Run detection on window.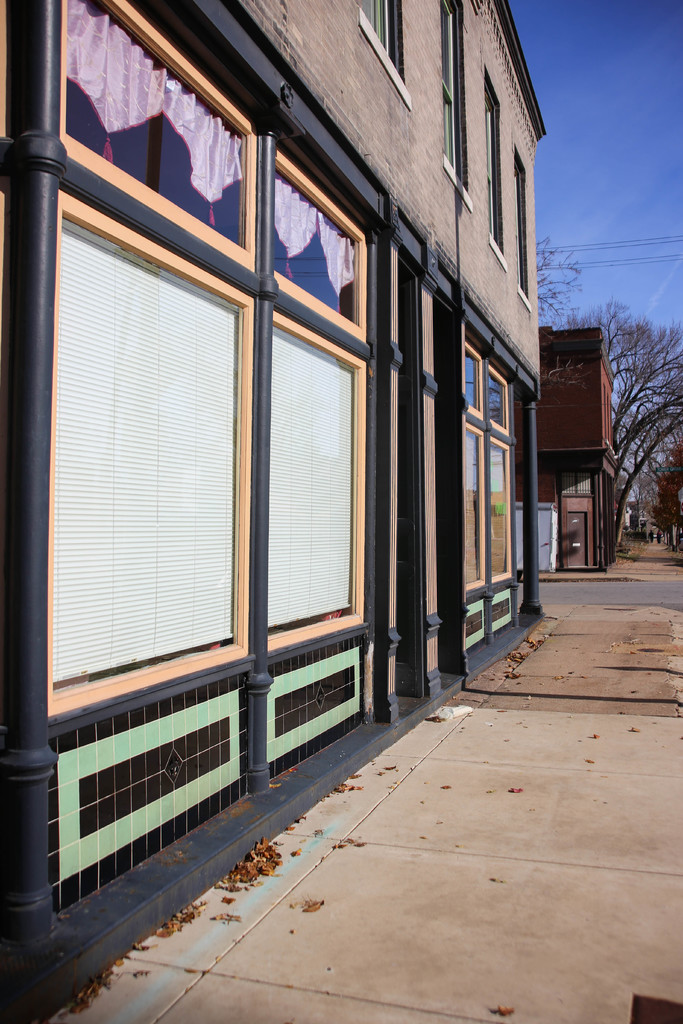
Result: (x1=458, y1=336, x2=484, y2=597).
